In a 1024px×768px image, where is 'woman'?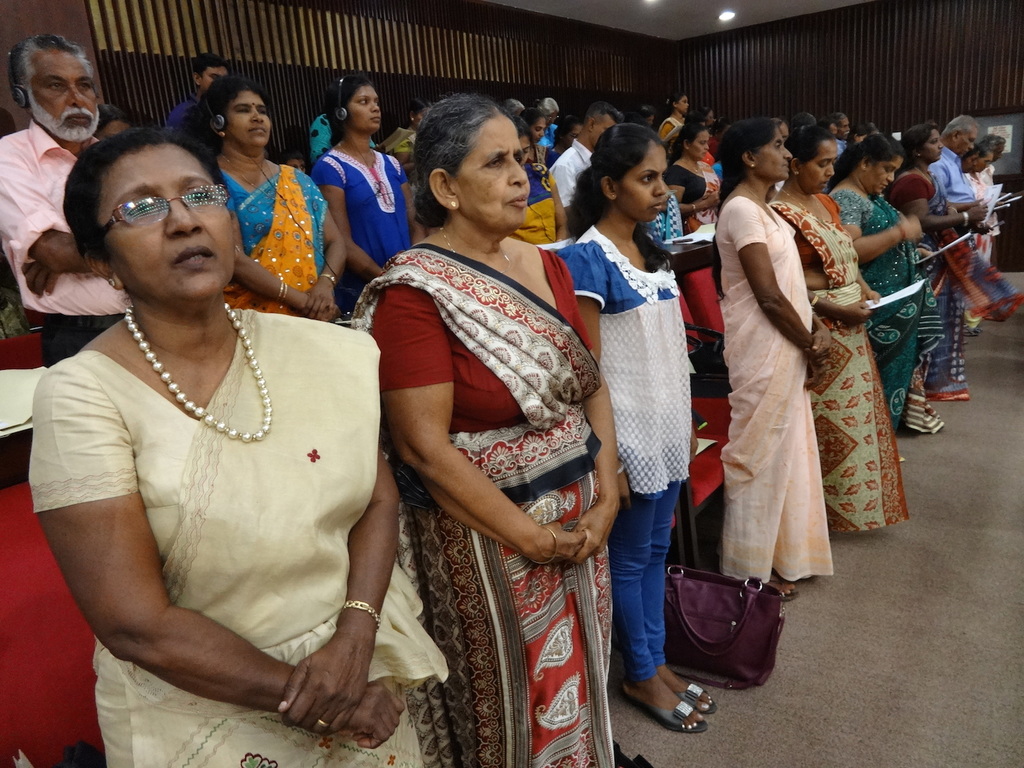
bbox=[764, 122, 912, 535].
